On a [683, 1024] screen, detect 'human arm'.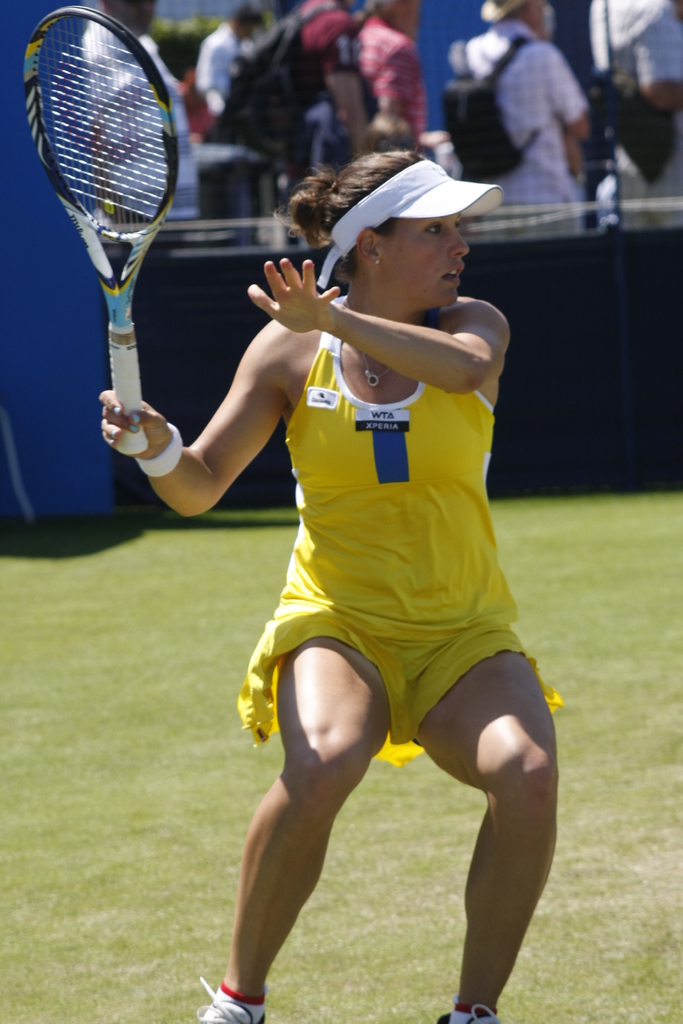
bbox(318, 284, 525, 413).
